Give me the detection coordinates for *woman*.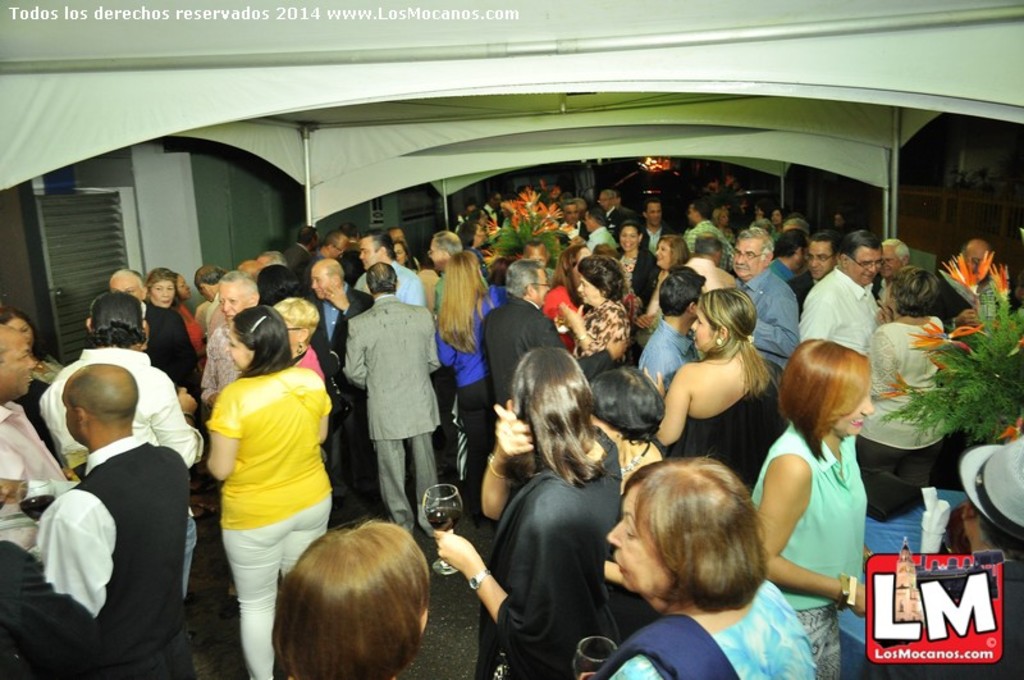
[x1=663, y1=291, x2=788, y2=502].
